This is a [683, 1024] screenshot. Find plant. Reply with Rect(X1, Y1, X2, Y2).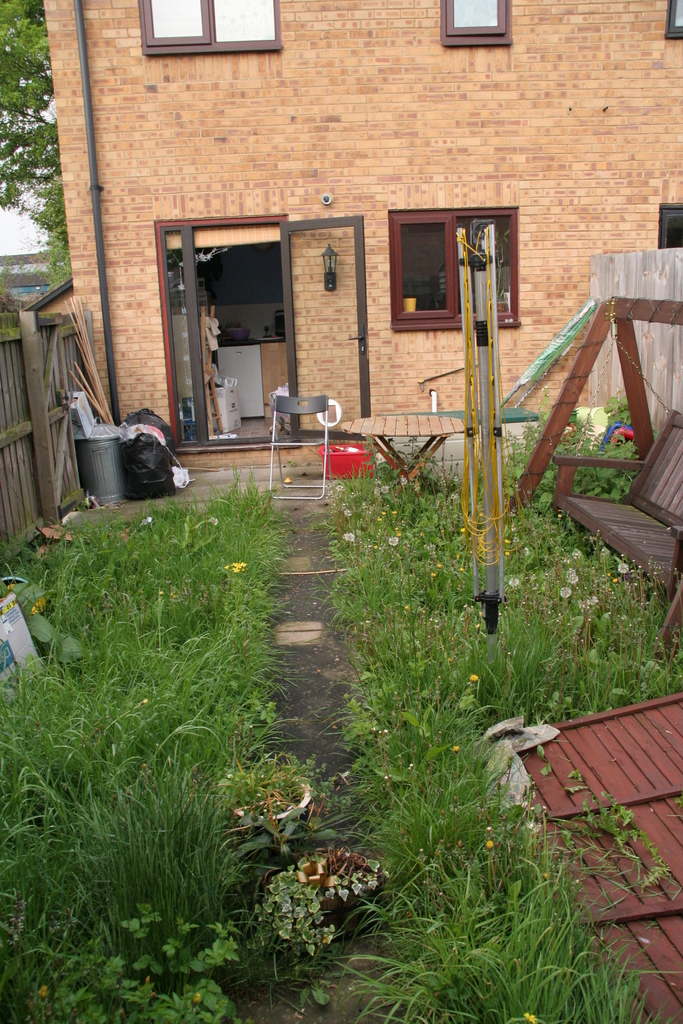
Rect(563, 790, 680, 908).
